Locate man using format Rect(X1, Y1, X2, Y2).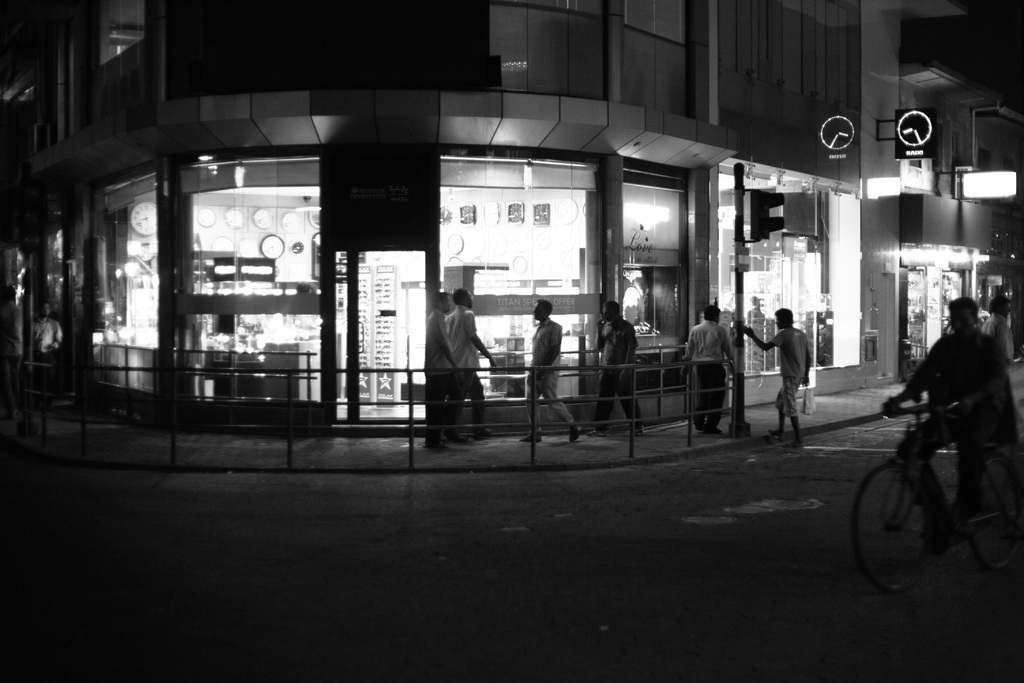
Rect(424, 292, 461, 448).
